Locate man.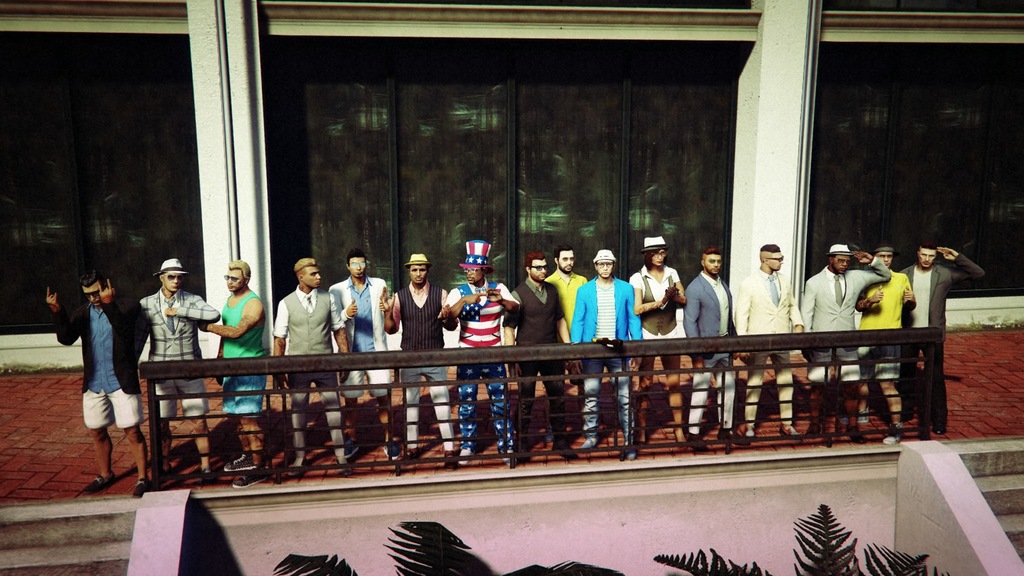
Bounding box: l=902, t=240, r=980, b=428.
